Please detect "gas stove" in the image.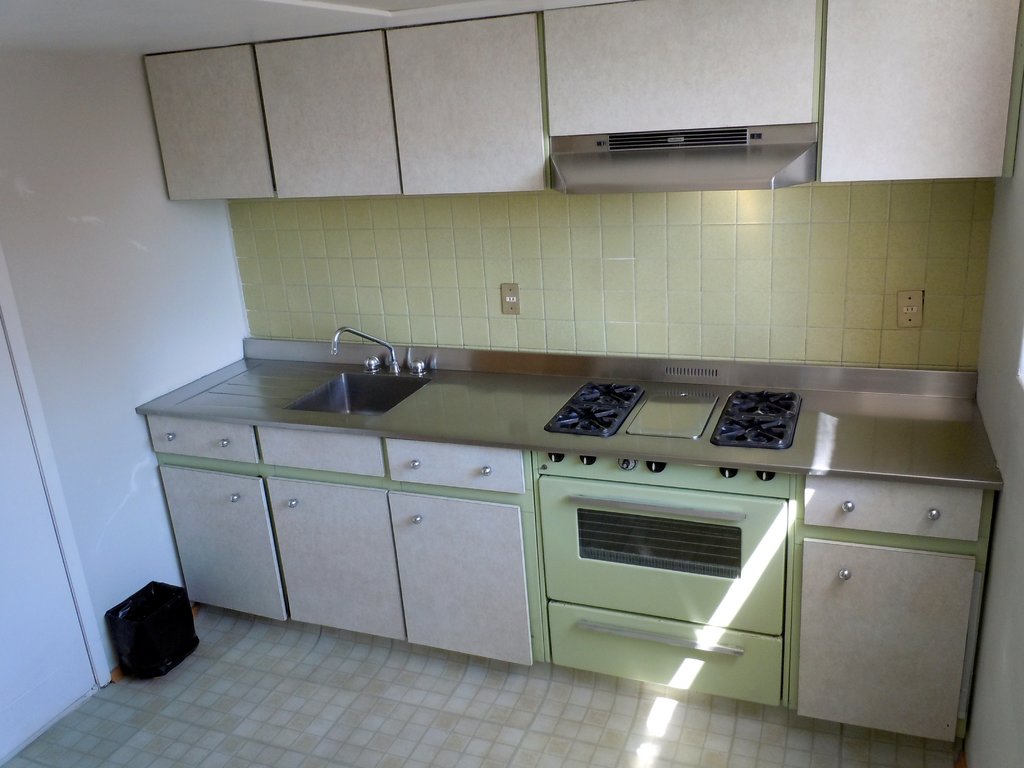
bbox(546, 379, 806, 454).
